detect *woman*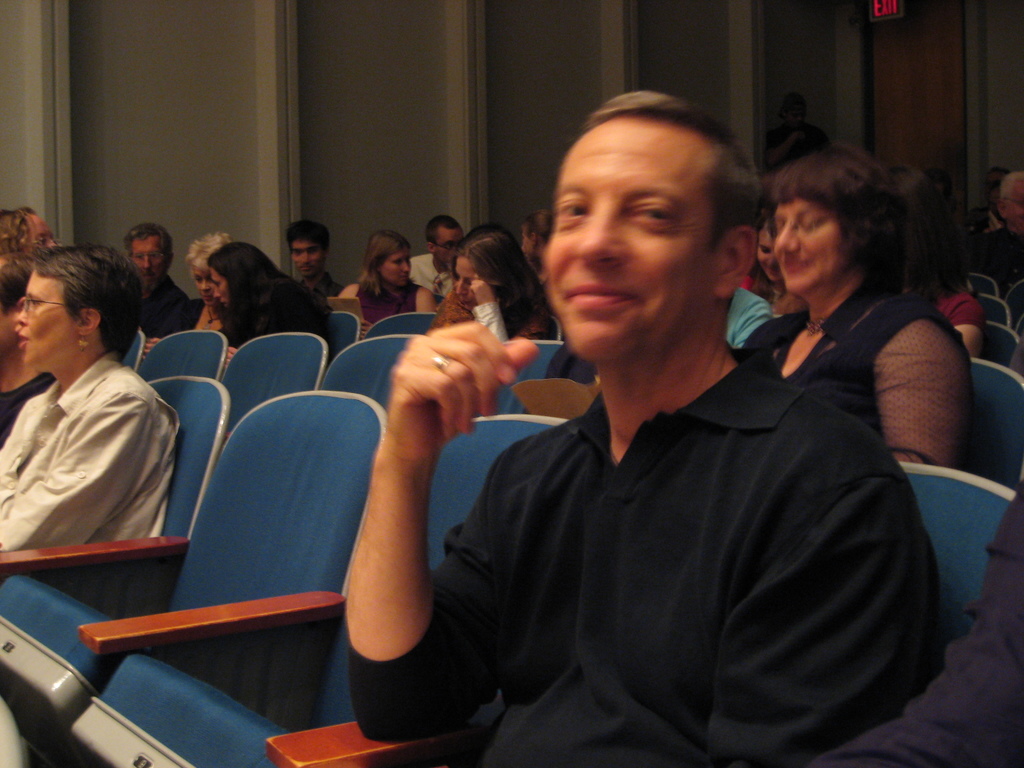
[165, 232, 232, 360]
